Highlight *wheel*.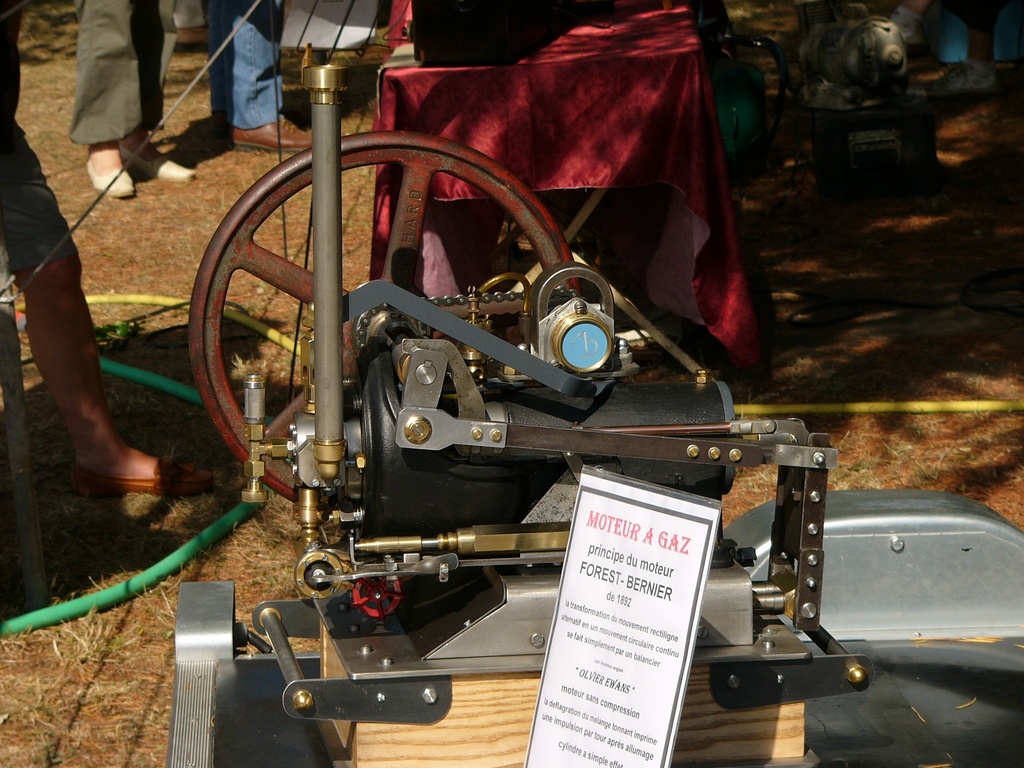
Highlighted region: pyautogui.locateOnScreen(186, 129, 582, 520).
